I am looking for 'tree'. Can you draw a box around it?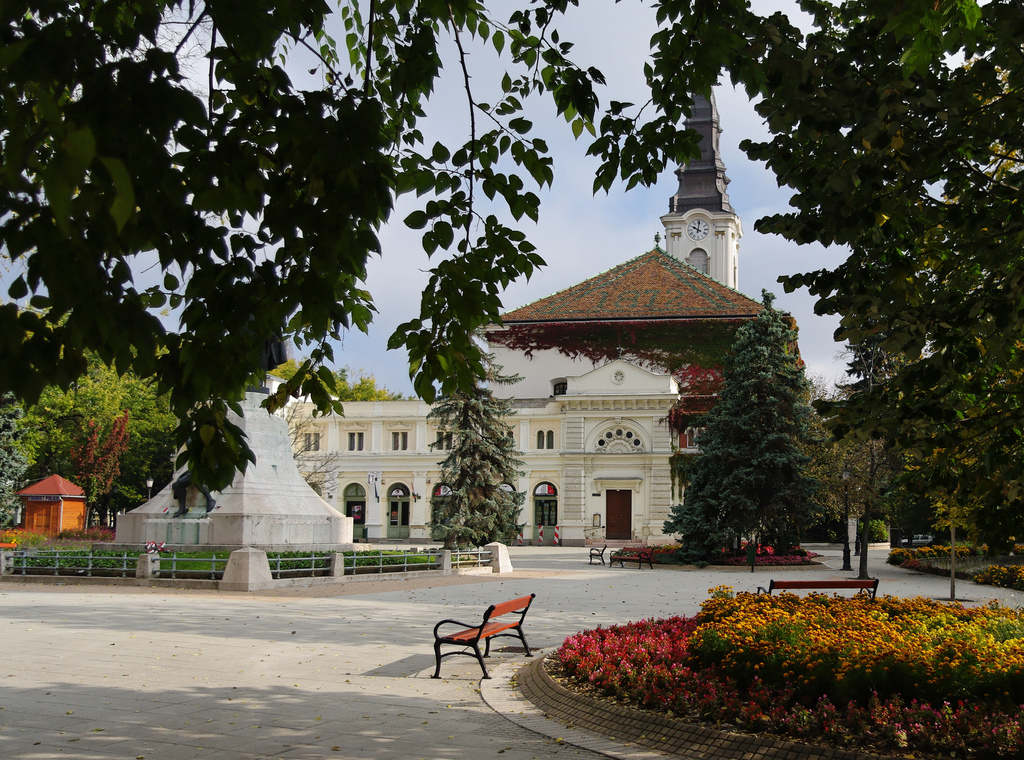
Sure, the bounding box is box=[682, 300, 840, 572].
